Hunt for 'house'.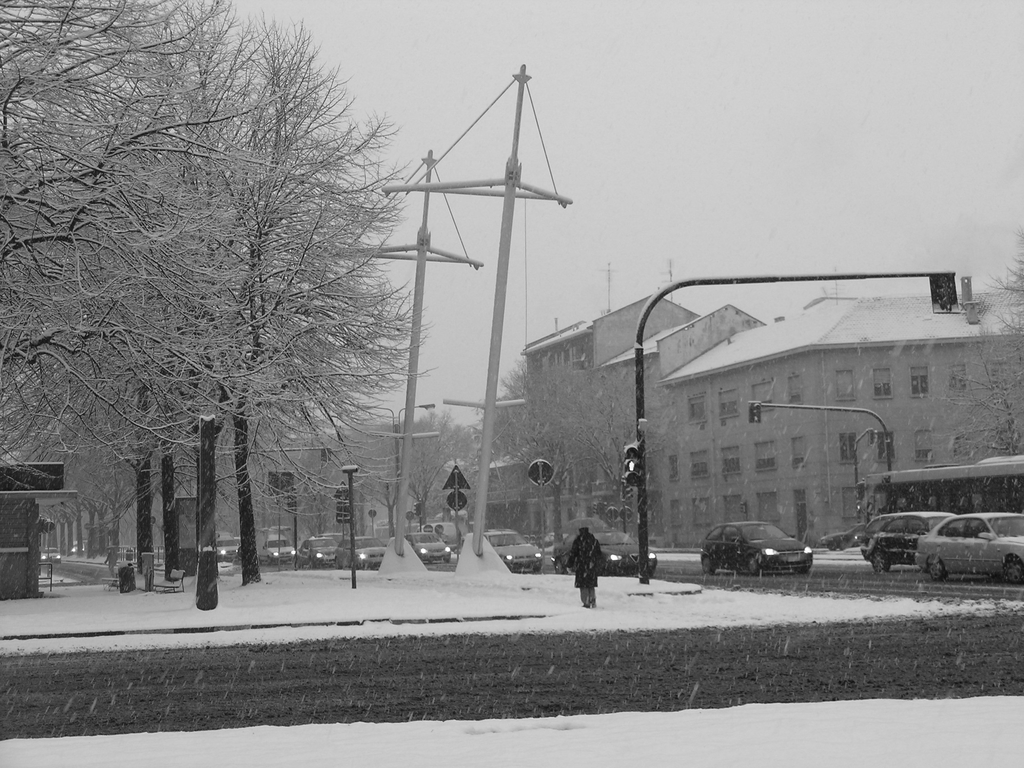
Hunted down at box=[582, 273, 1017, 513].
